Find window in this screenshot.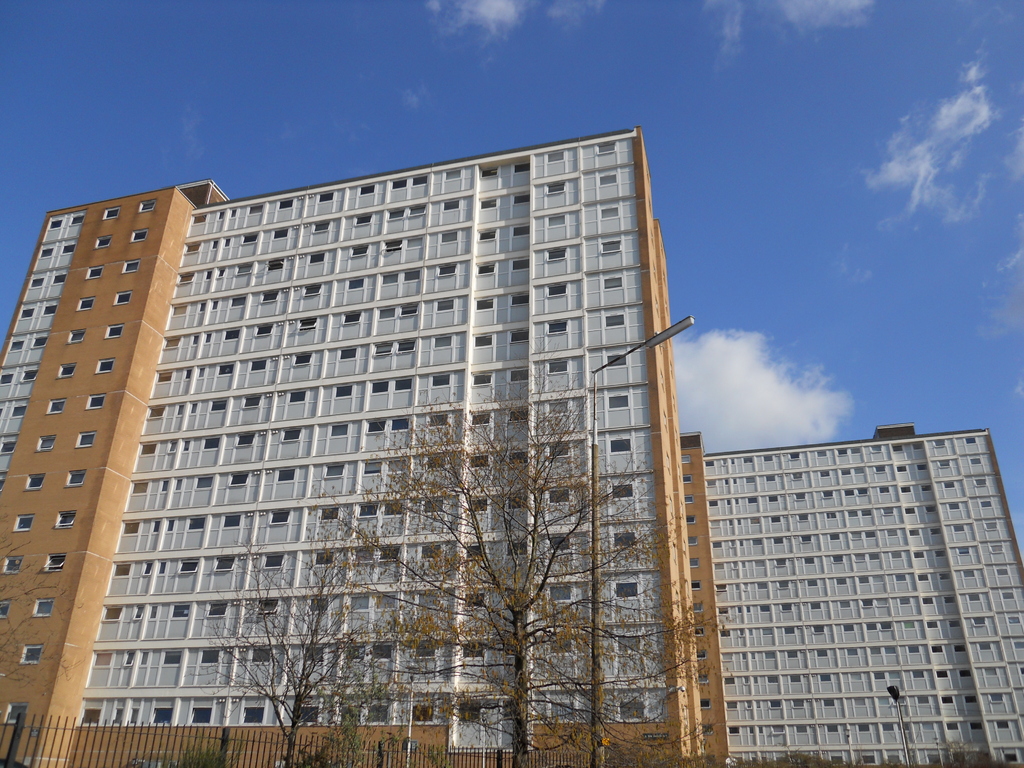
The bounding box for window is (361, 463, 382, 477).
